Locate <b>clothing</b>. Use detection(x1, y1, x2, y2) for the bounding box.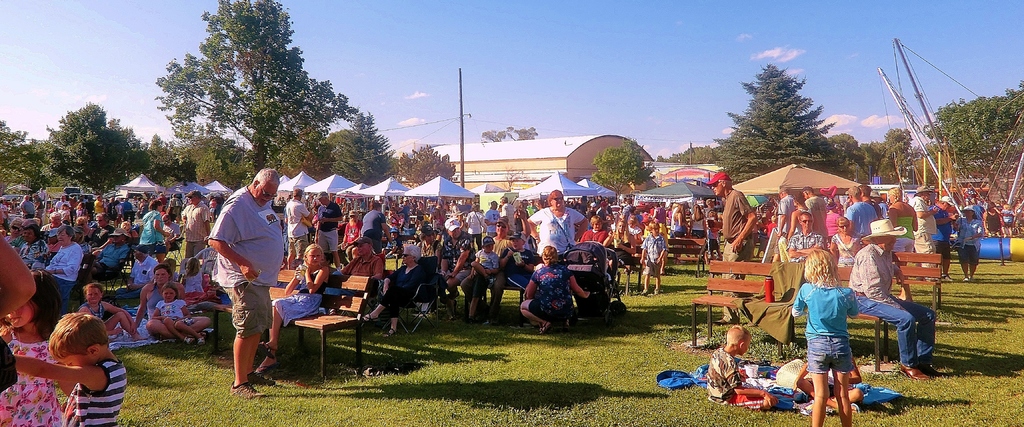
detection(162, 297, 191, 322).
